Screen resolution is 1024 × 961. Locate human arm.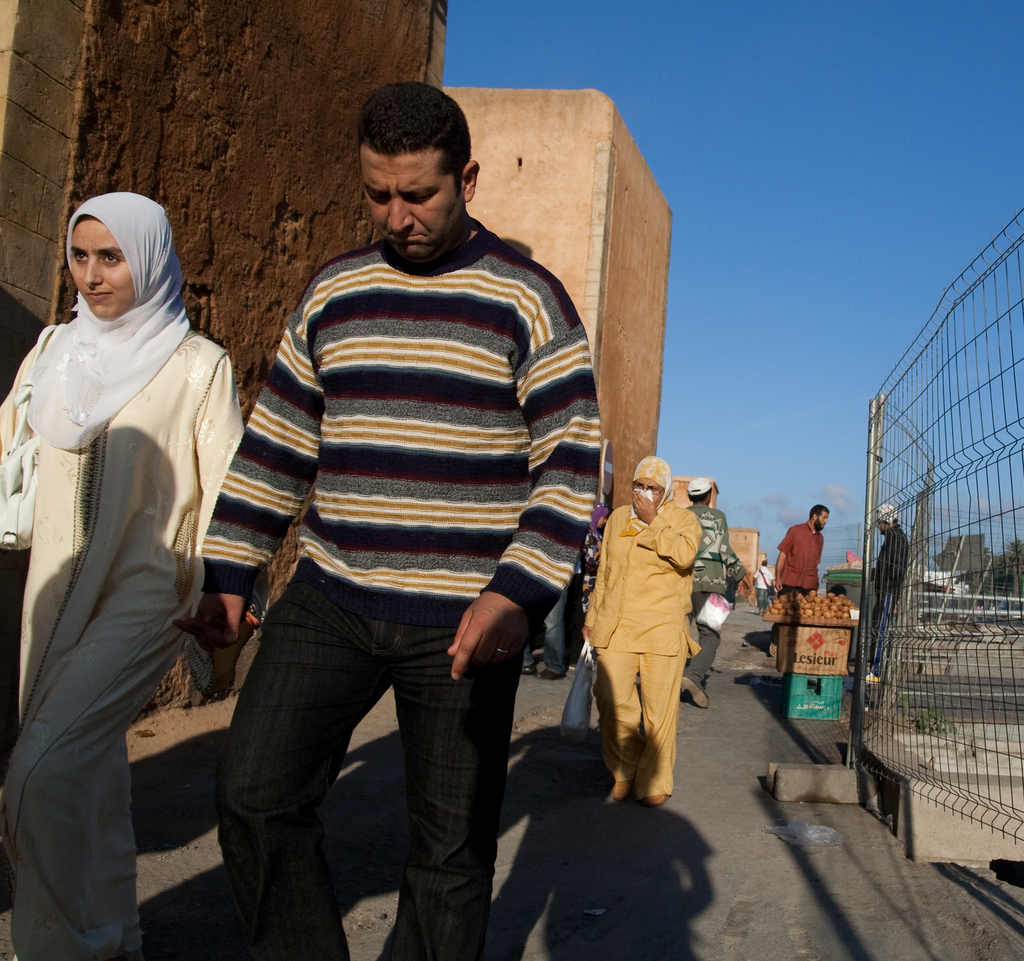
[203, 283, 338, 638].
